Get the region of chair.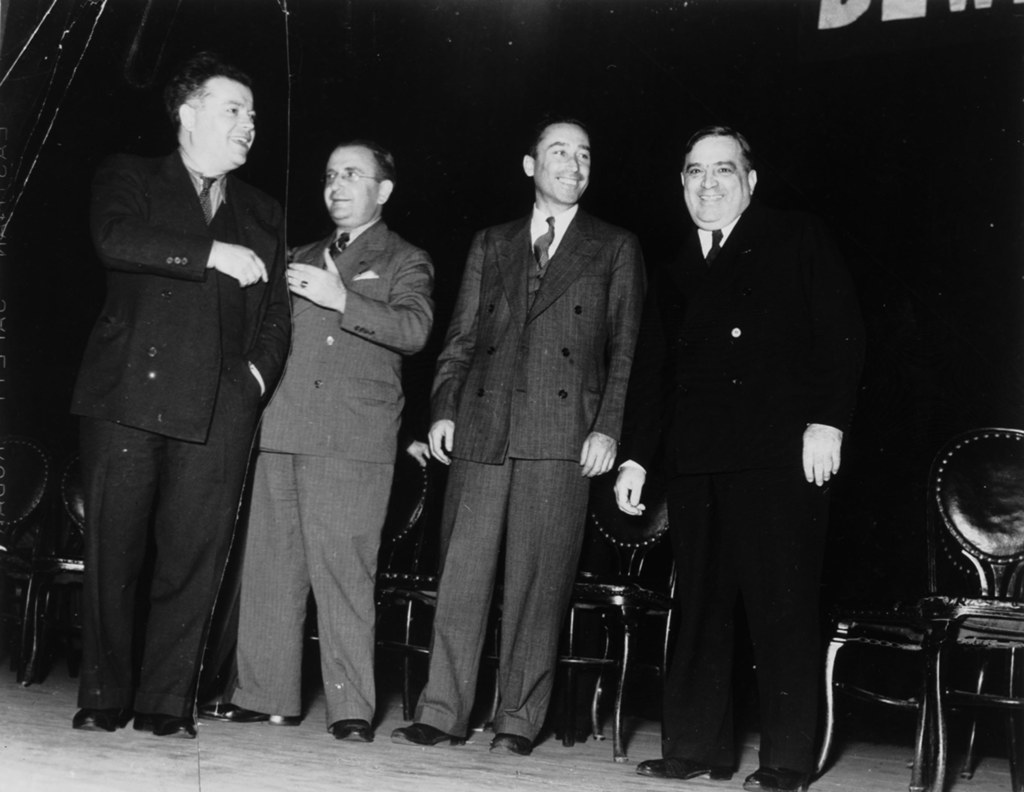
l=300, t=443, r=429, b=653.
